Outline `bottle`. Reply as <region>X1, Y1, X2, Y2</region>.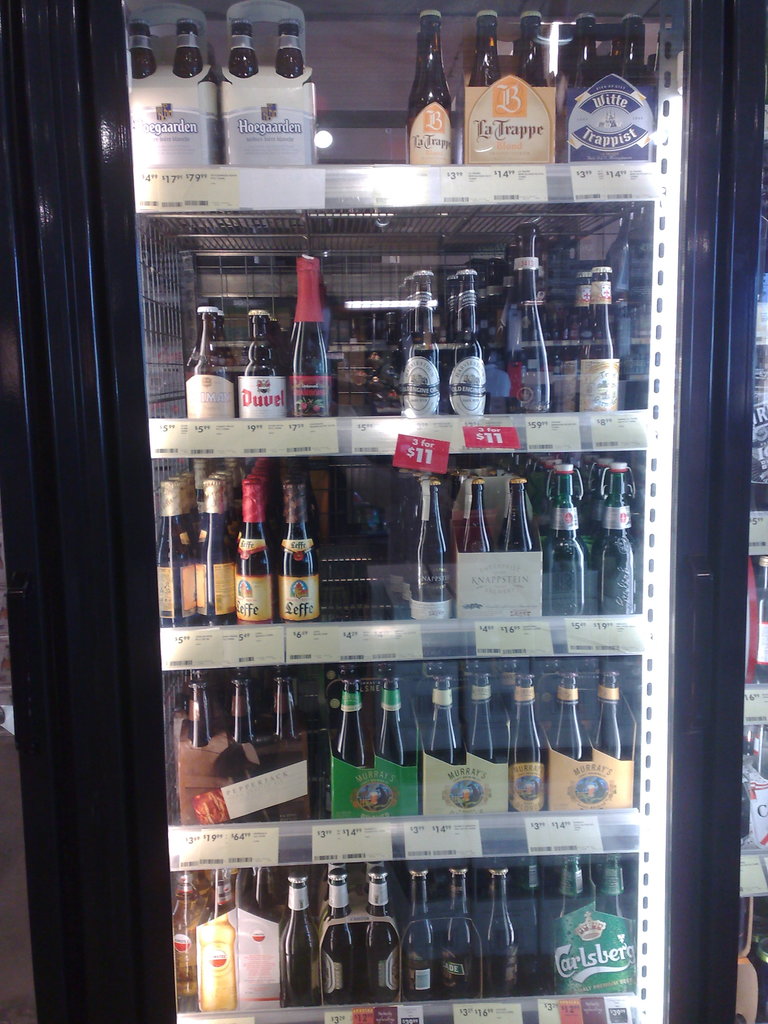
<region>125, 29, 157, 84</region>.
